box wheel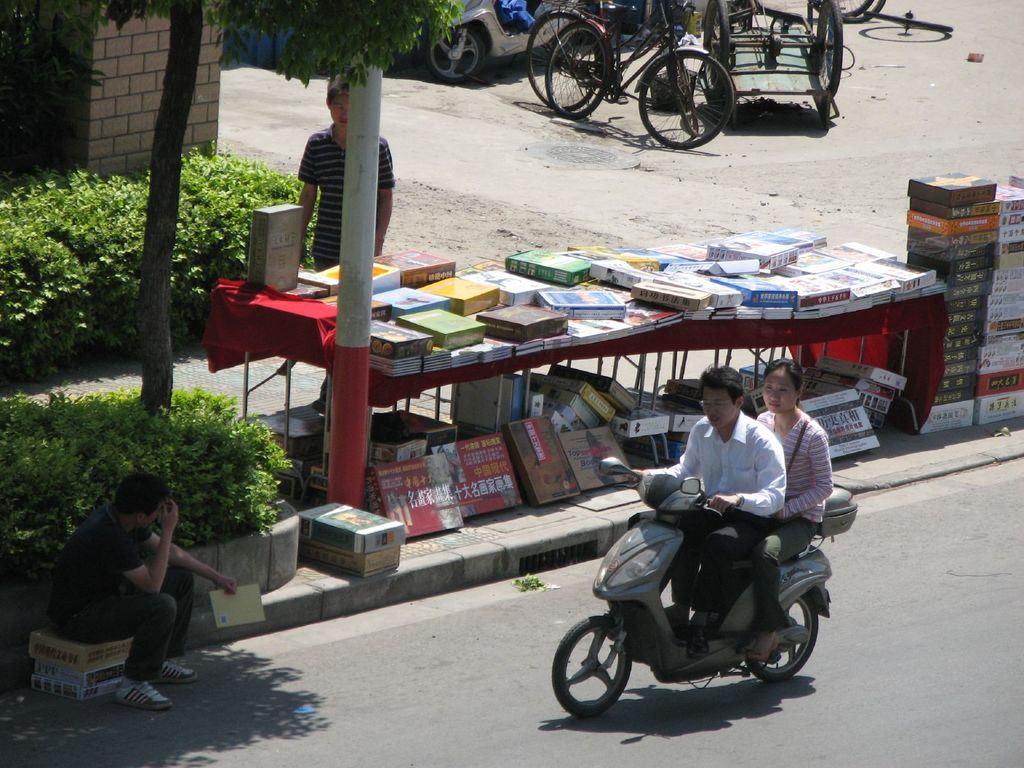
702 0 726 71
